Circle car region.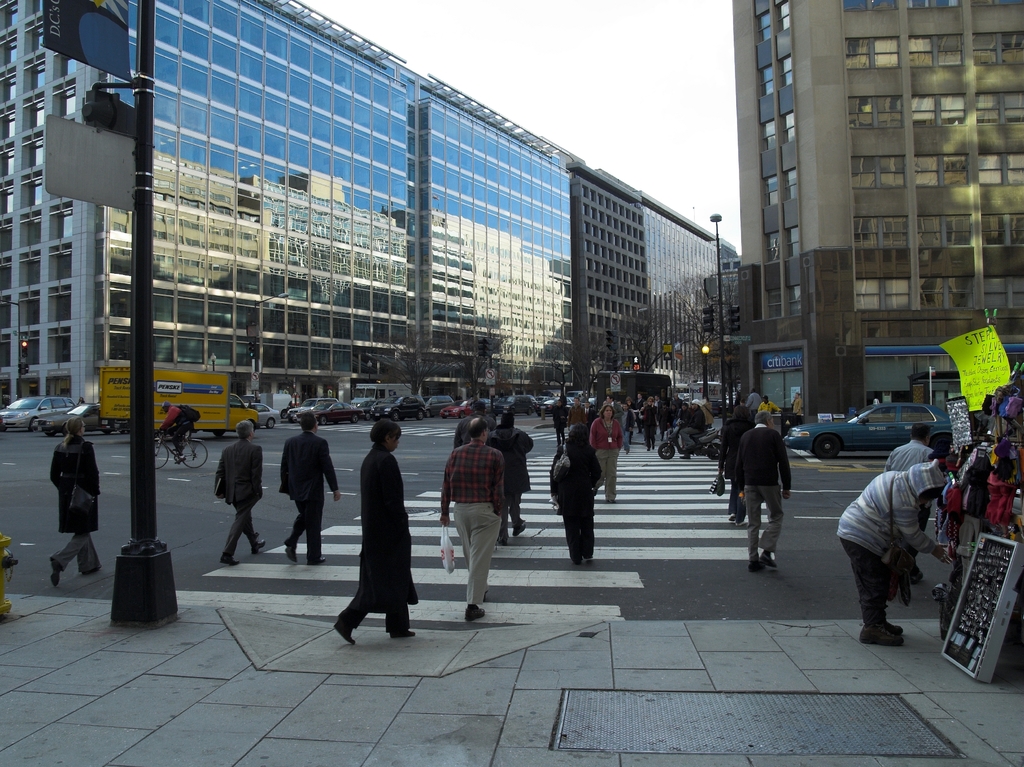
Region: (x1=374, y1=394, x2=432, y2=420).
